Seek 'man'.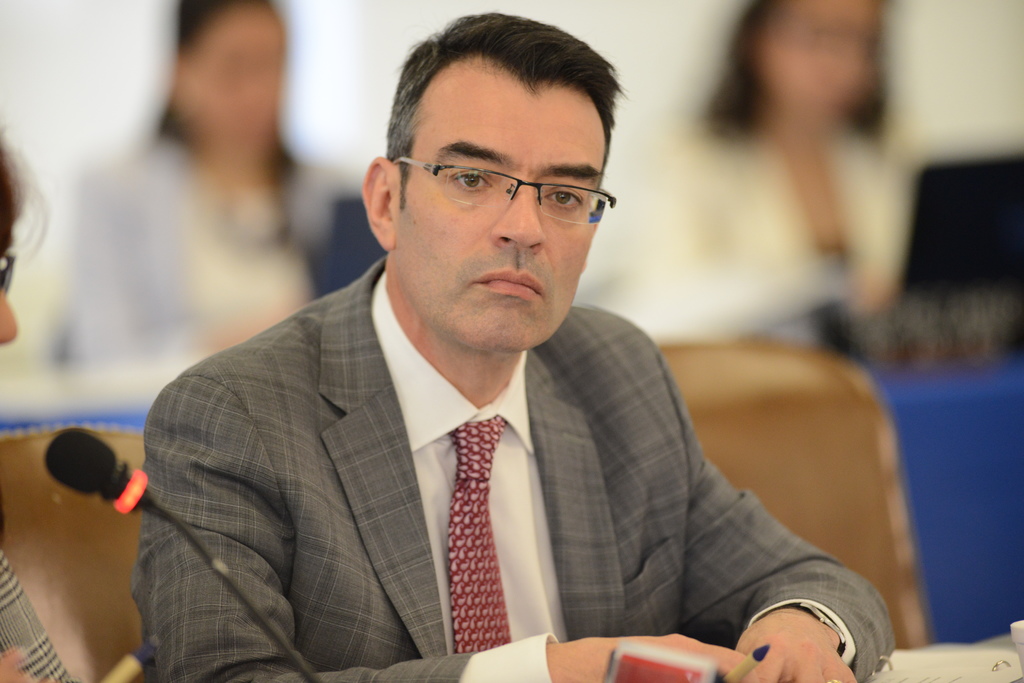
<box>134,12,900,682</box>.
